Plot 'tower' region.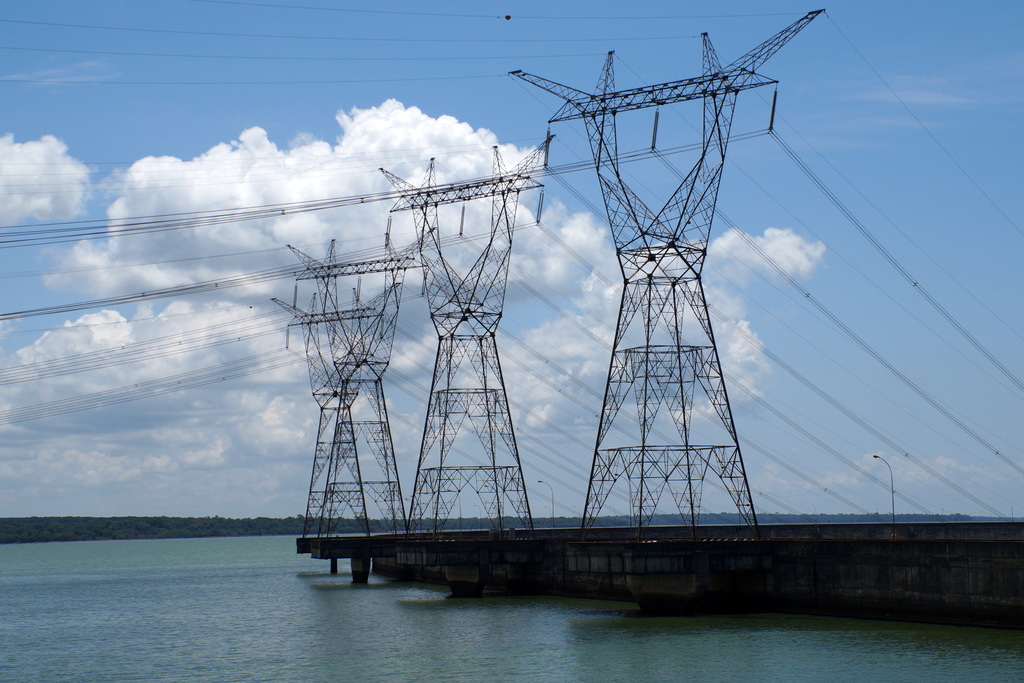
Plotted at locate(275, 226, 431, 538).
